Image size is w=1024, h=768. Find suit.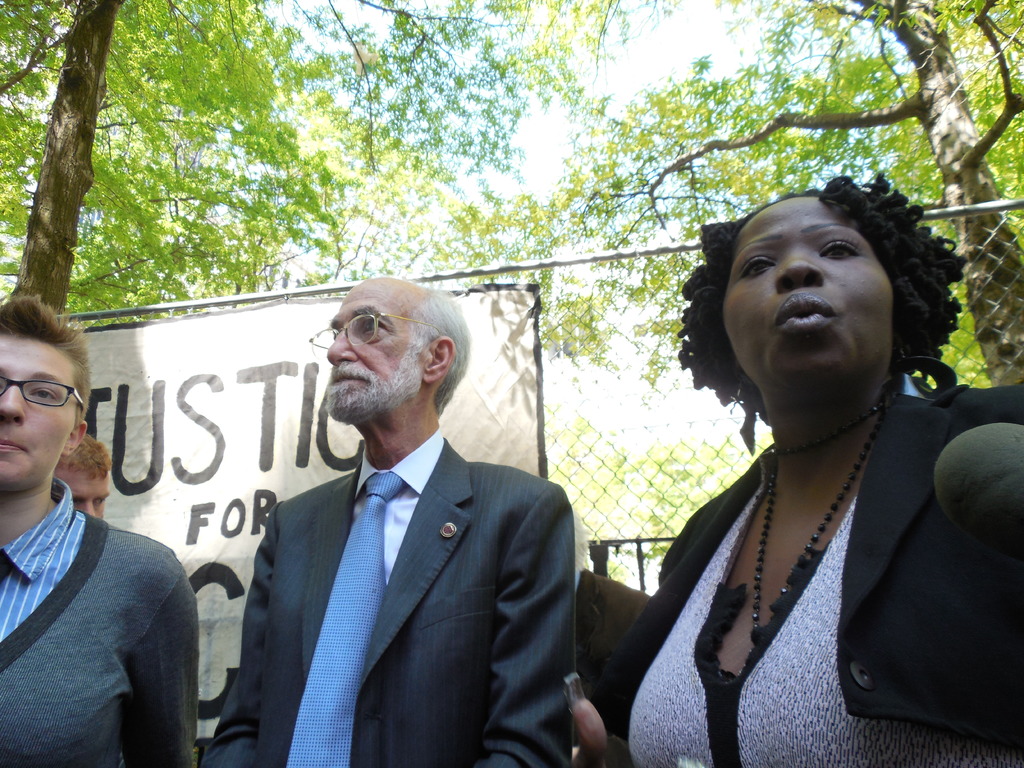
[left=232, top=318, right=595, bottom=764].
